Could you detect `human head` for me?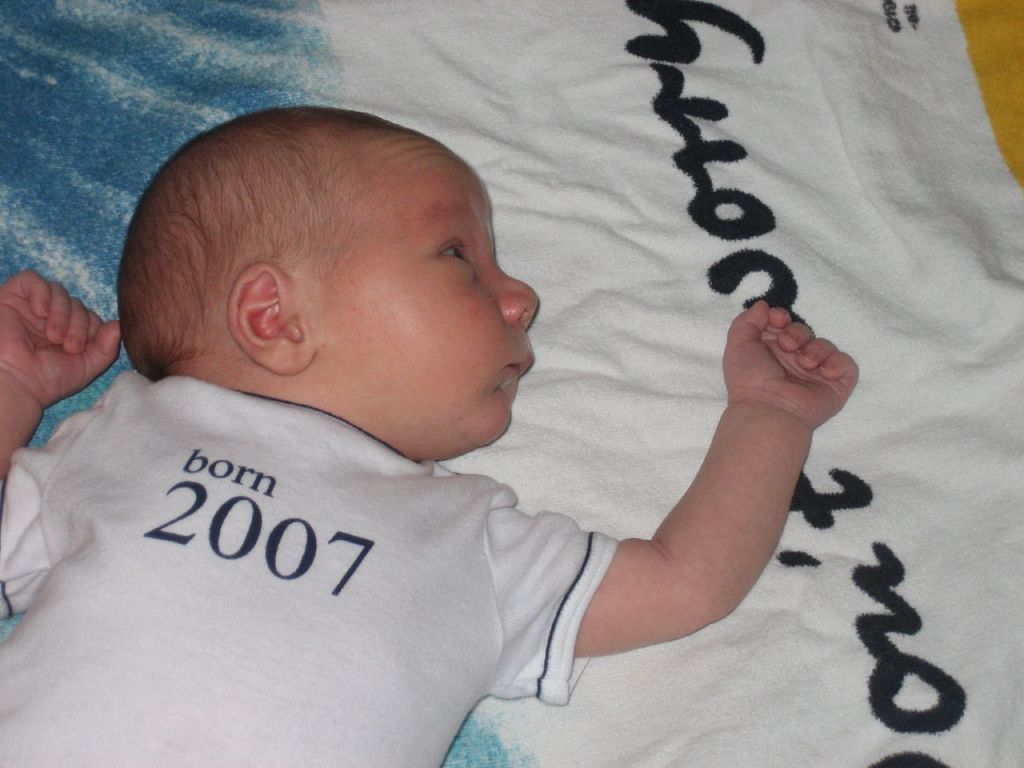
Detection result: <bbox>135, 124, 547, 432</bbox>.
